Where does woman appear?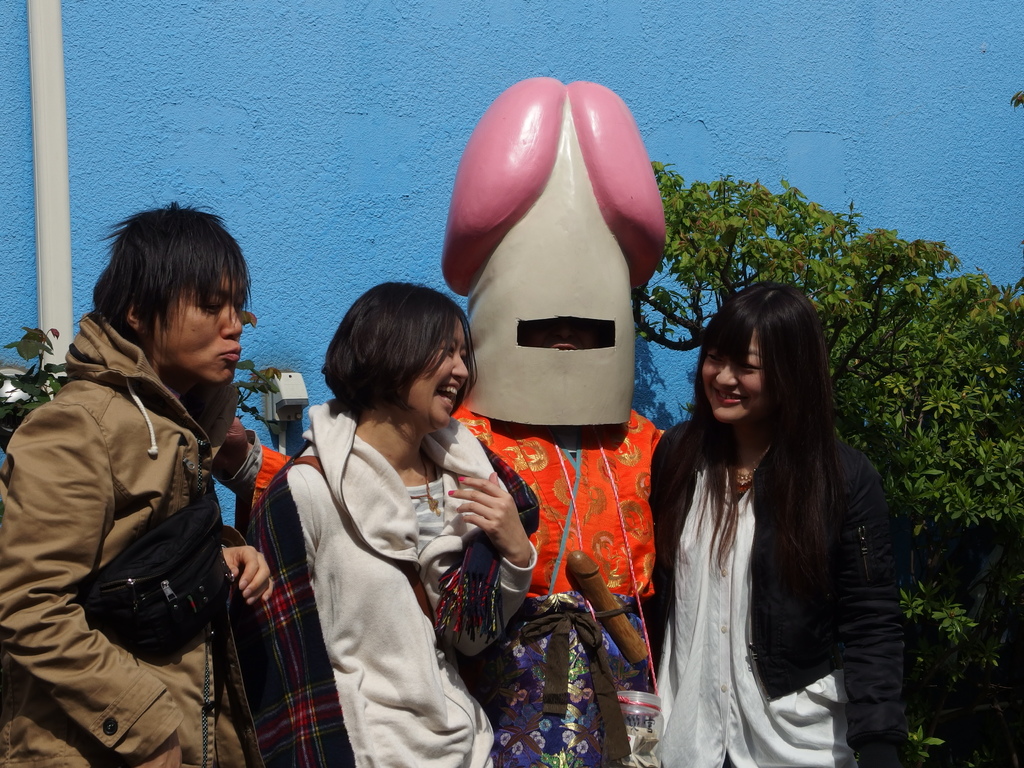
Appears at 250,275,516,755.
